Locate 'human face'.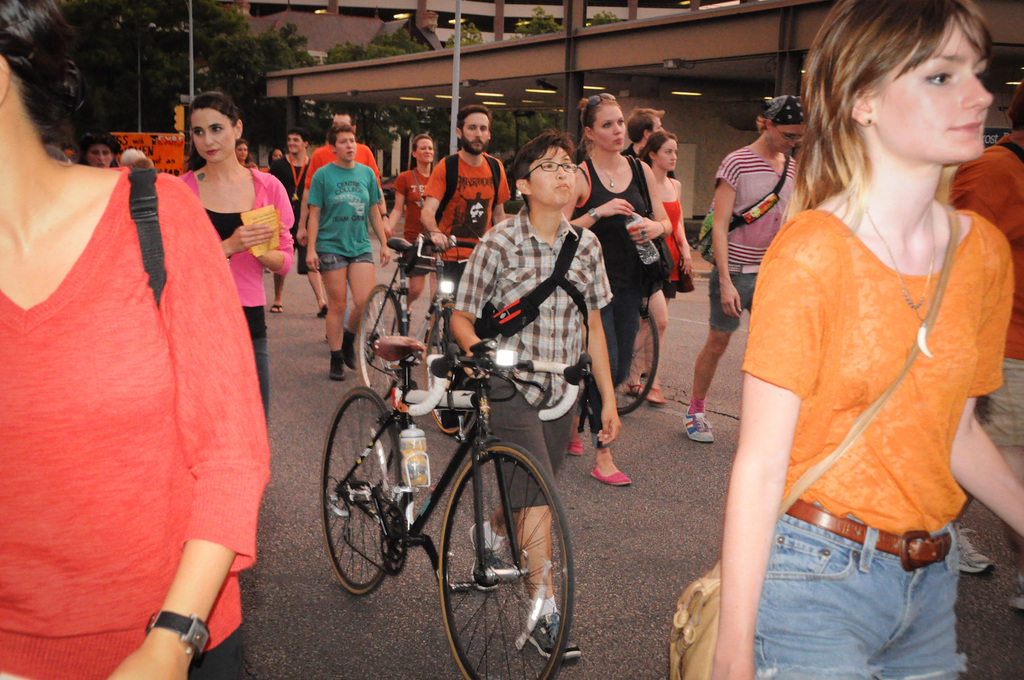
Bounding box: <bbox>335, 130, 353, 161</bbox>.
